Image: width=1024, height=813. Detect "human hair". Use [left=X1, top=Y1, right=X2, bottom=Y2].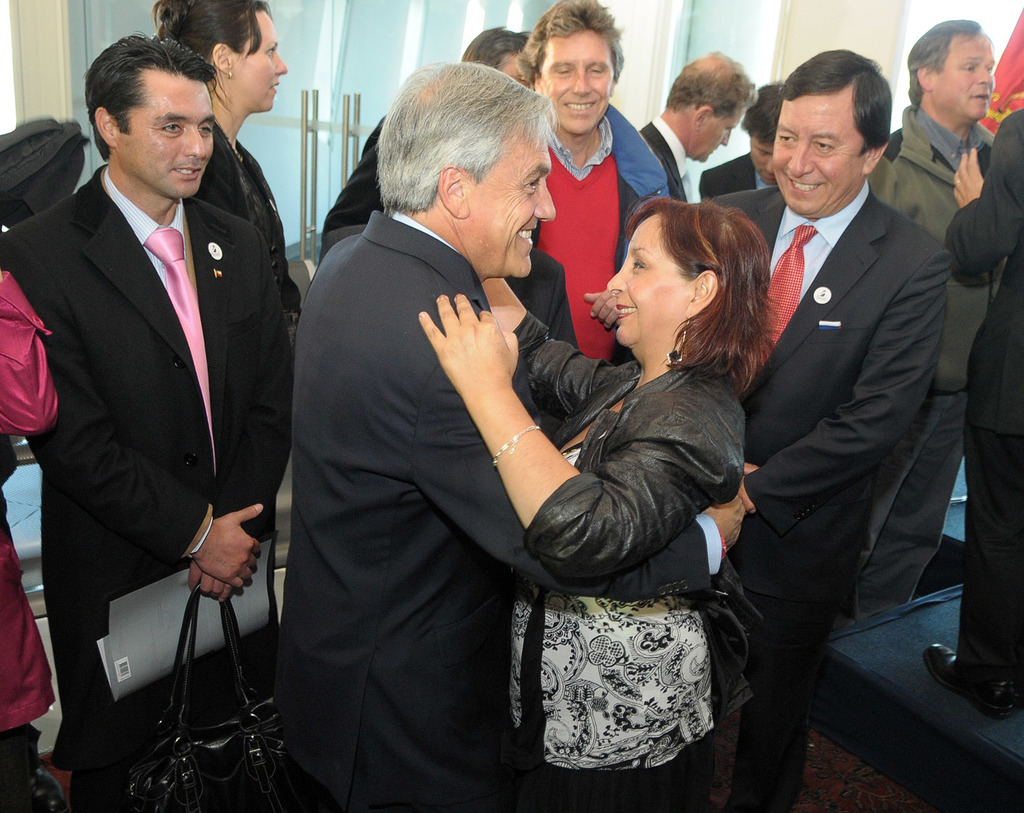
[left=78, top=28, right=229, bottom=164].
